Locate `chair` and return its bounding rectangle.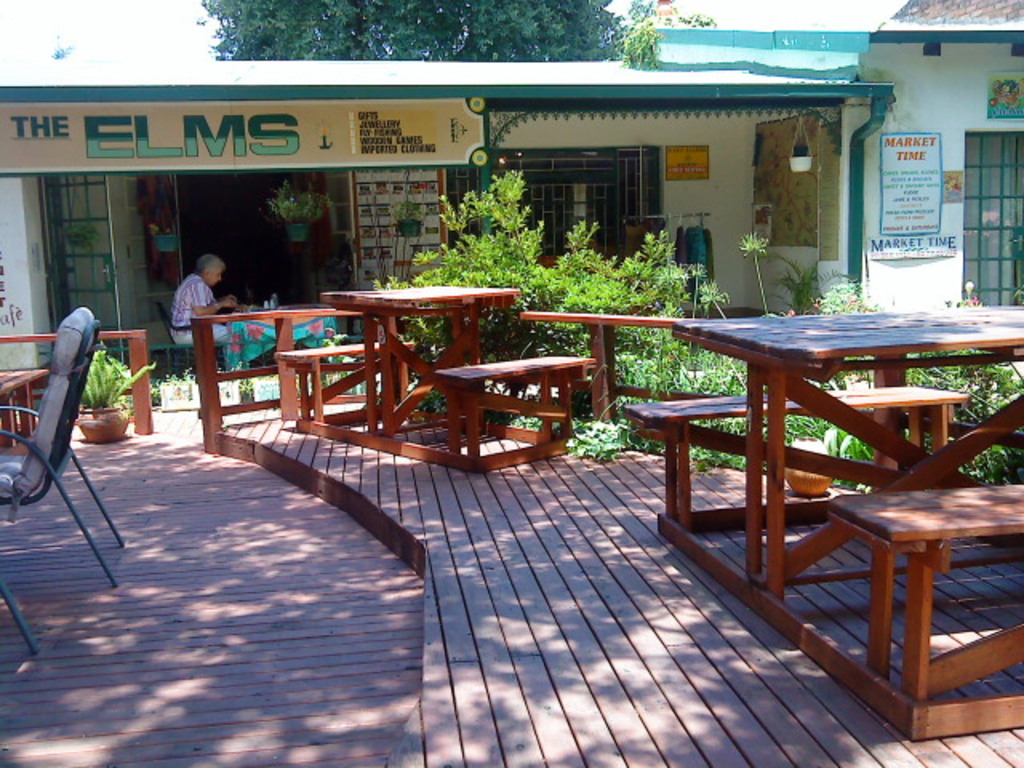
[0,560,45,659].
